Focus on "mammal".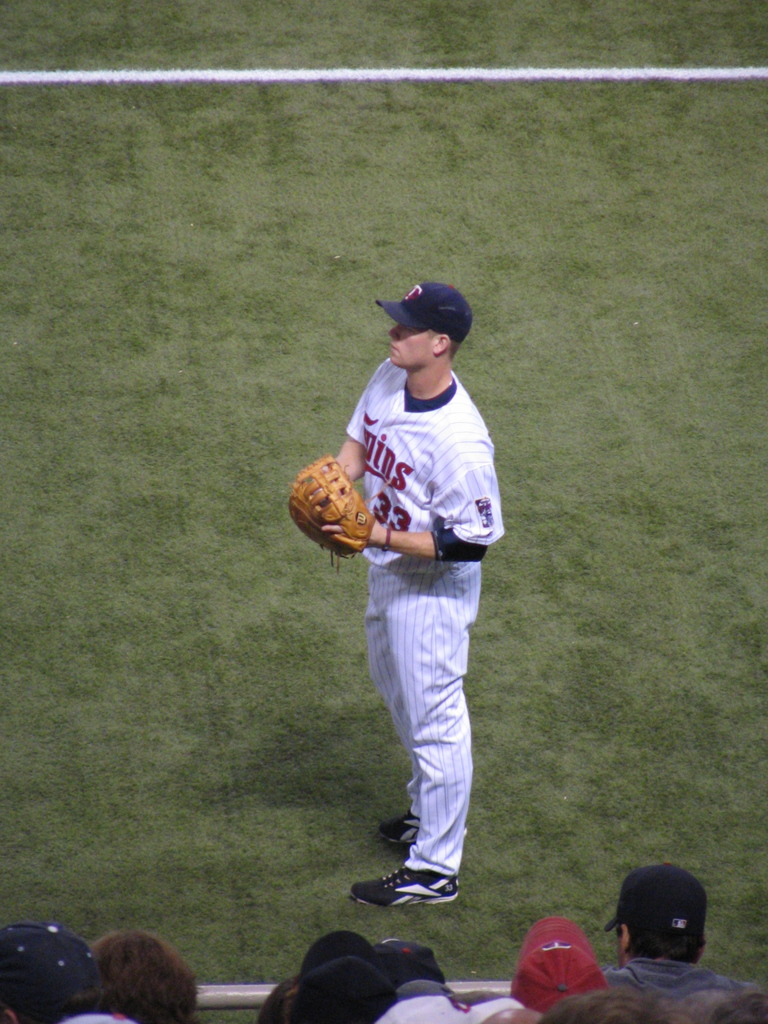
Focused at <region>480, 1010, 550, 1023</region>.
